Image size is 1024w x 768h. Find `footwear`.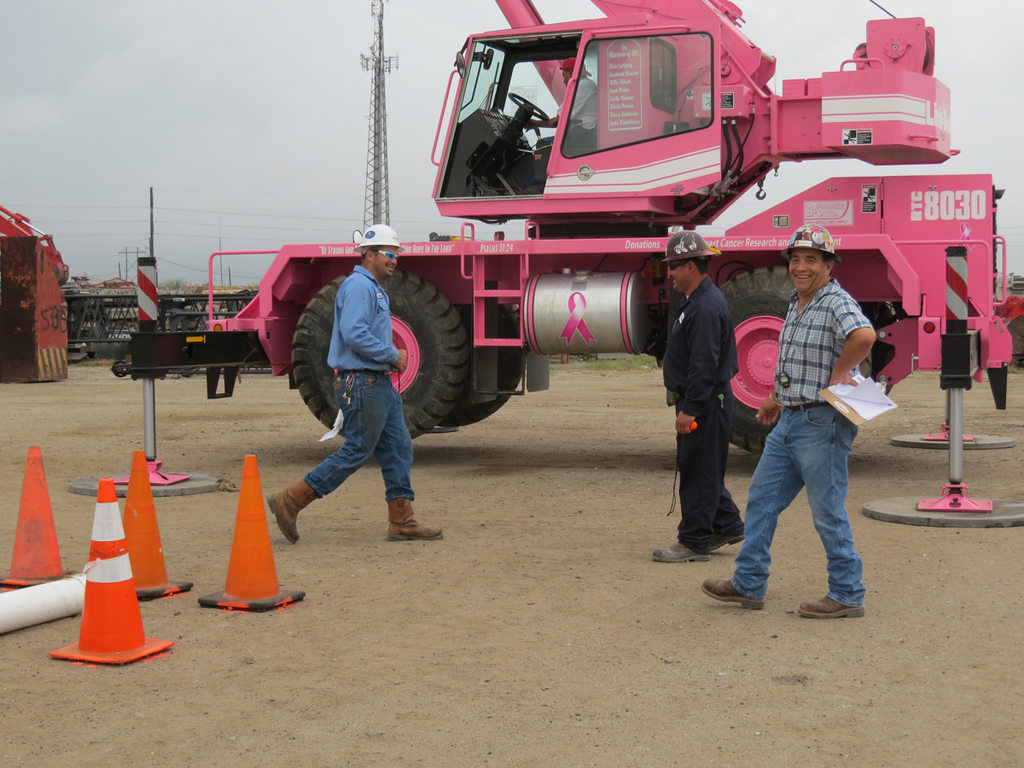
detection(797, 592, 867, 620).
